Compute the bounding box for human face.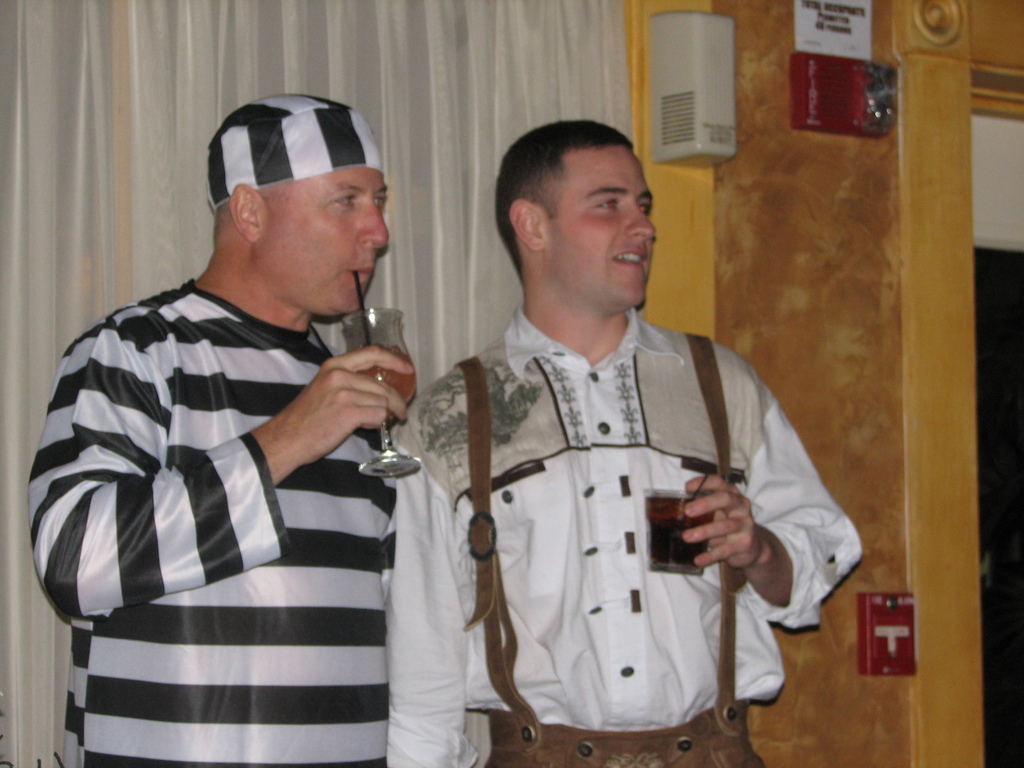
box=[263, 166, 389, 313].
